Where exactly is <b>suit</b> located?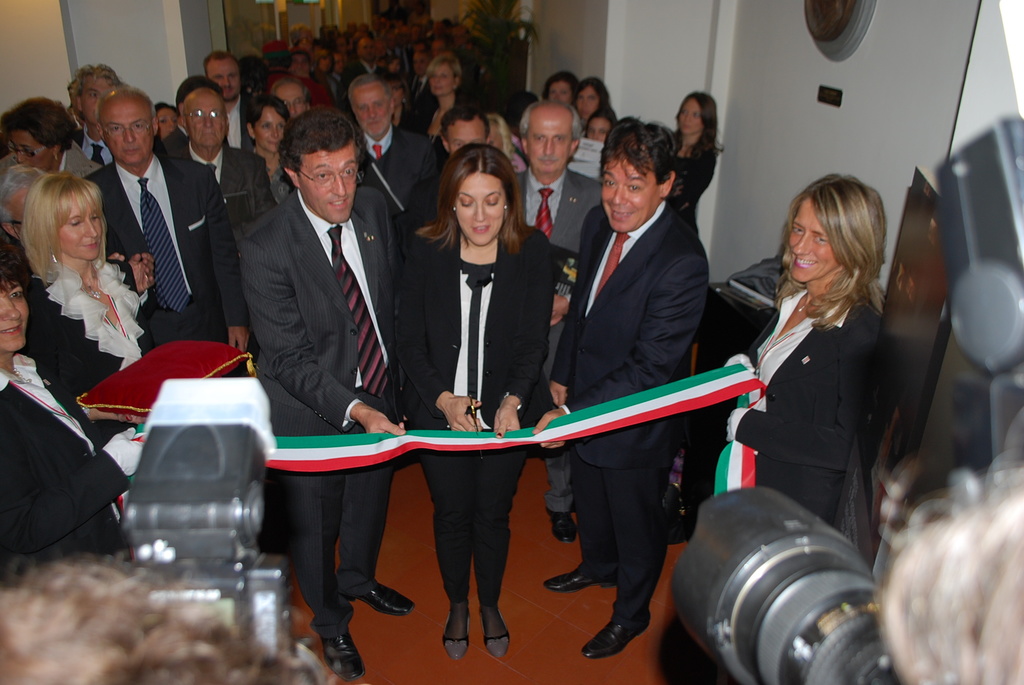
Its bounding box is BBox(241, 189, 397, 635).
